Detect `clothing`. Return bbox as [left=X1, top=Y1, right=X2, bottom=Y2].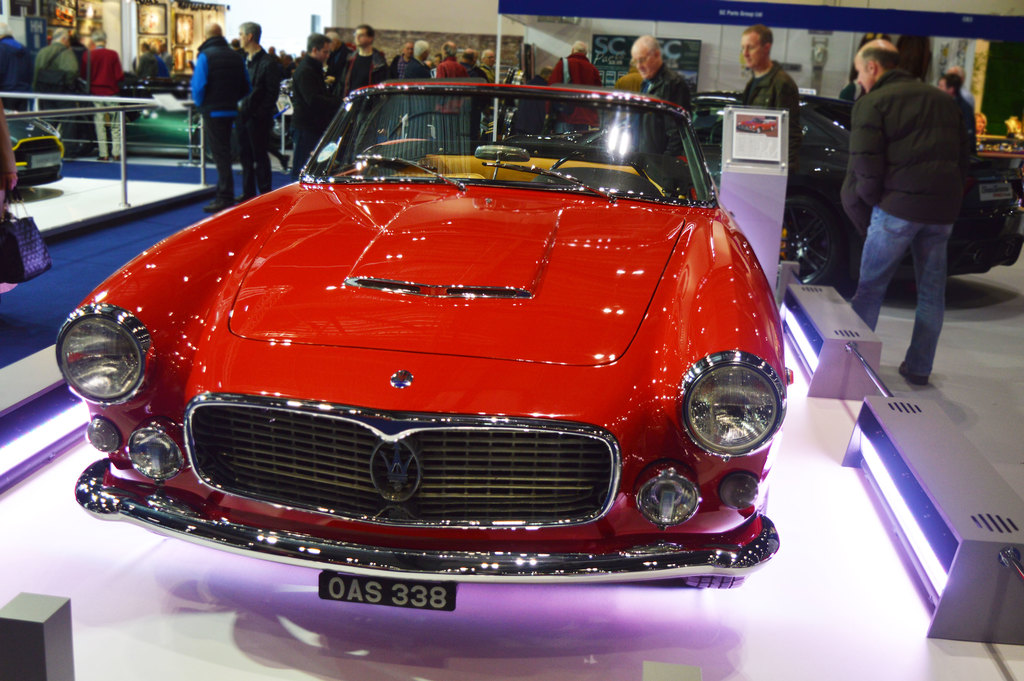
[left=97, top=93, right=118, bottom=158].
